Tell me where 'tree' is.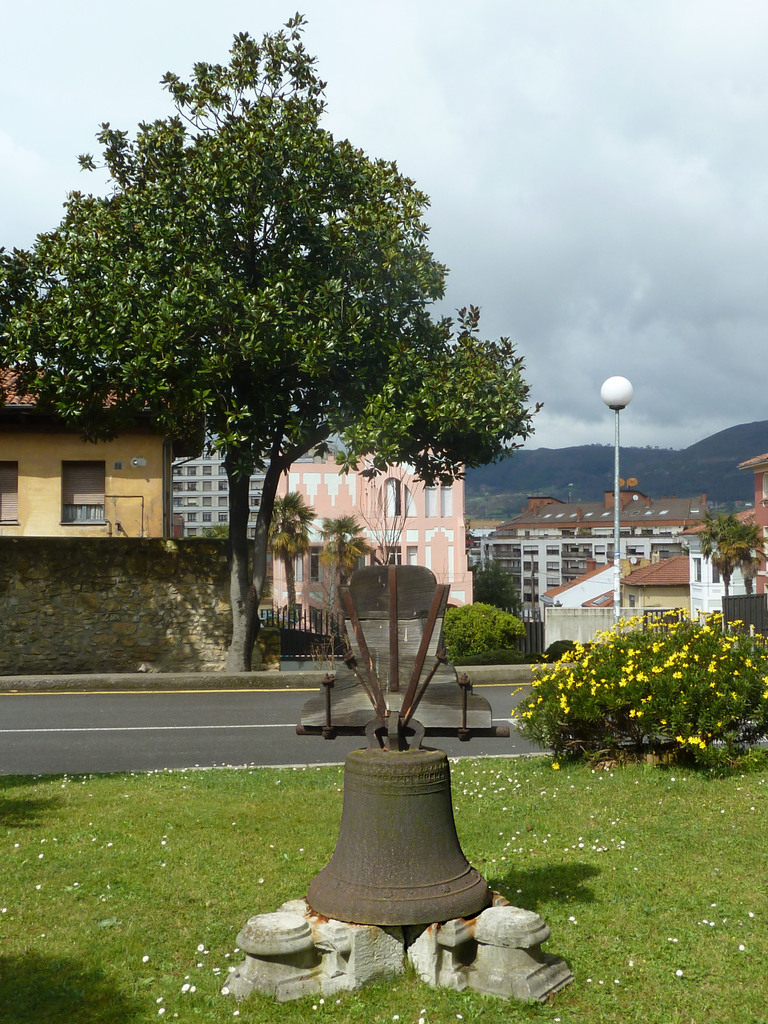
'tree' is at (0, 241, 45, 367).
